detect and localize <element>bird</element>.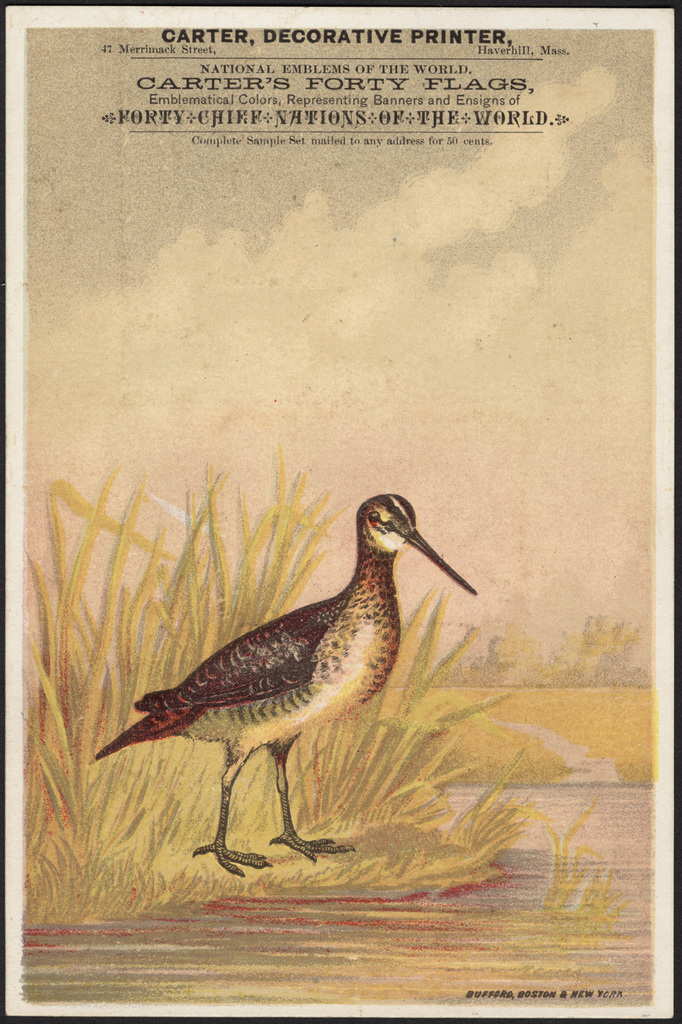
Localized at rect(99, 481, 476, 879).
